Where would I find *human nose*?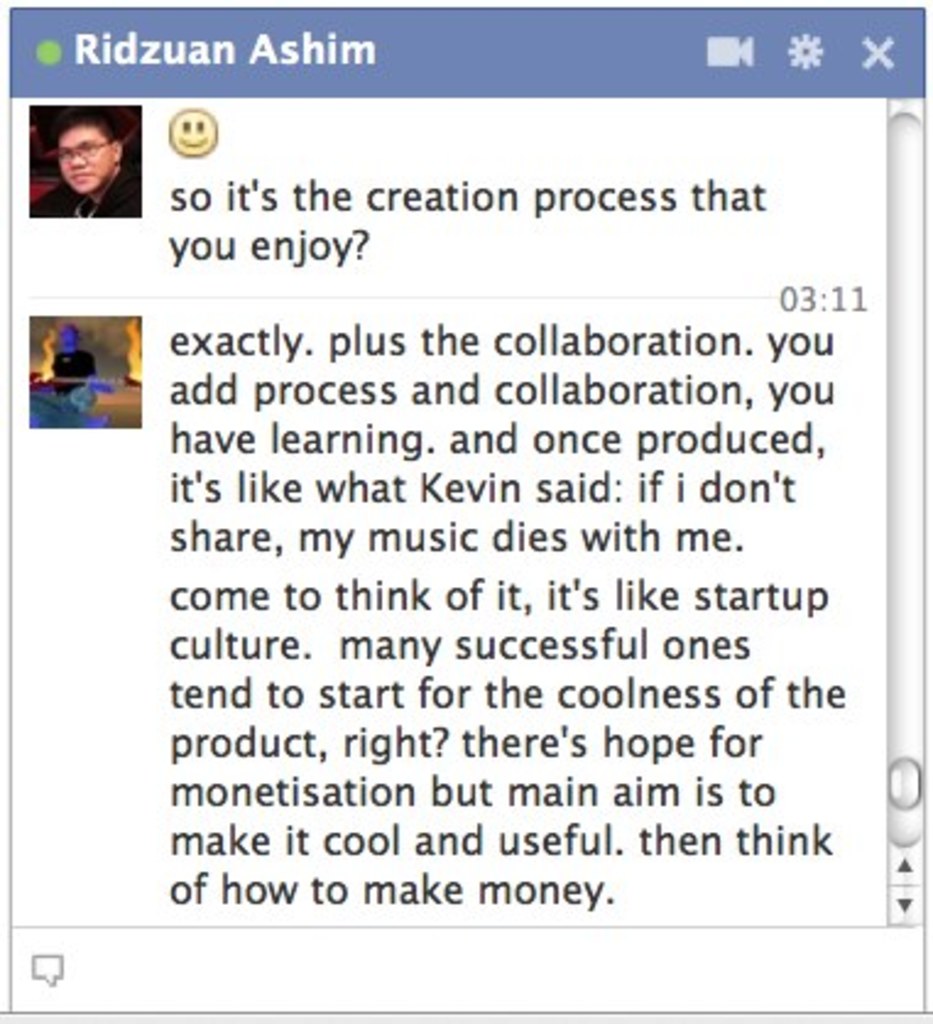
At 71,152,83,169.
